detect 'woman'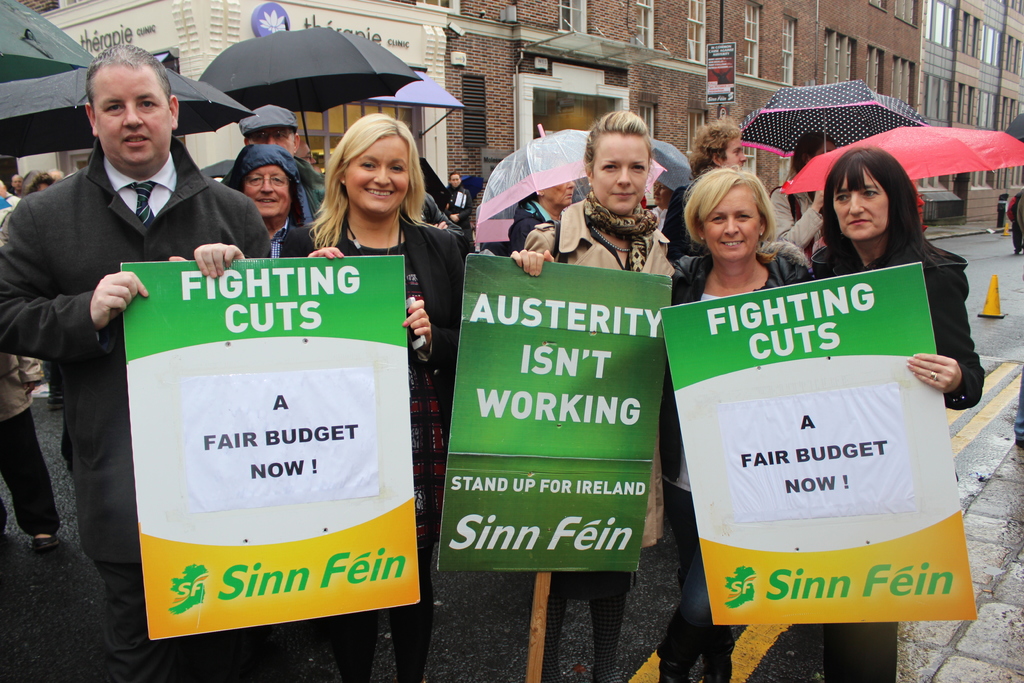
l=808, t=144, r=985, b=682
